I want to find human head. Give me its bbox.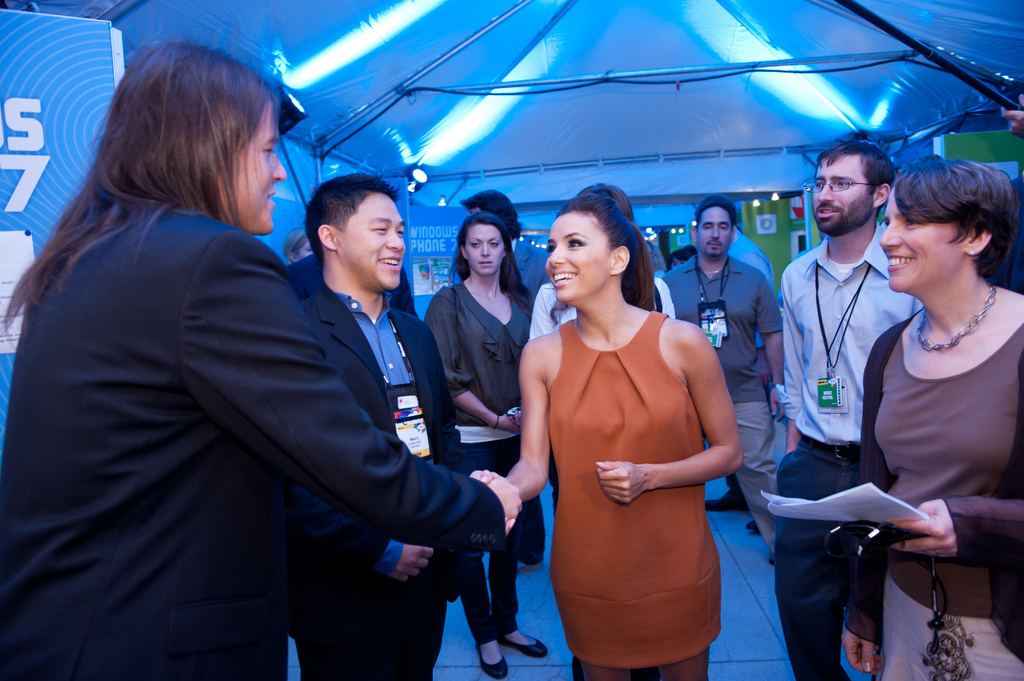
x1=458 y1=214 x2=511 y2=278.
